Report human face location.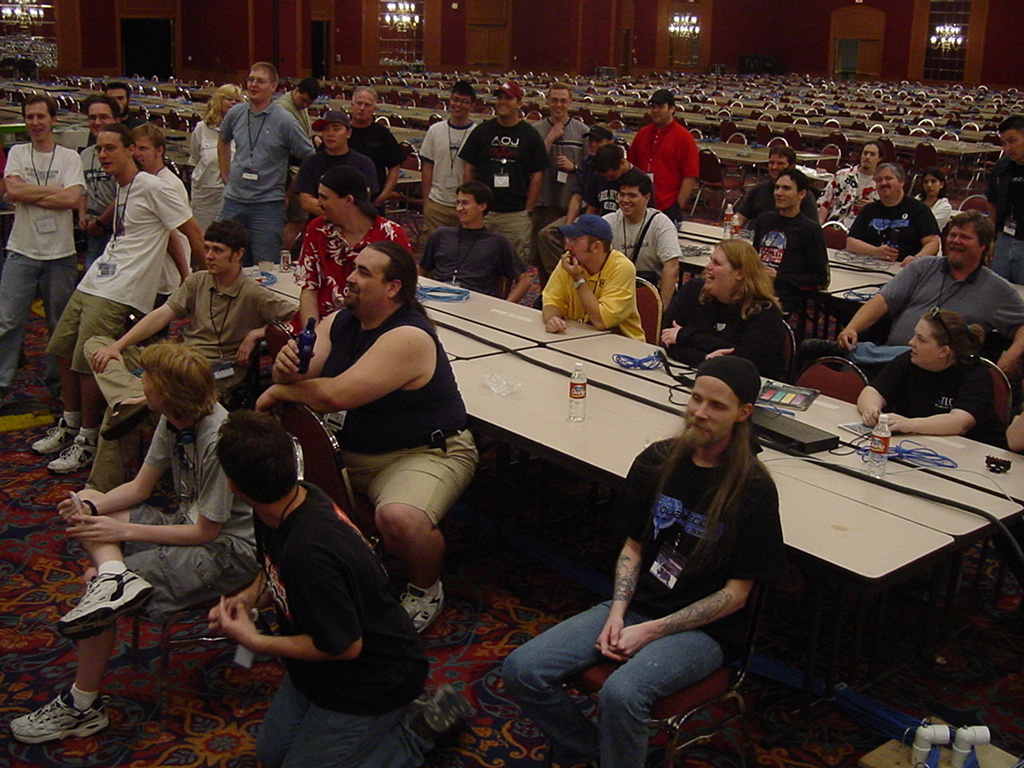
Report: crop(205, 240, 235, 275).
